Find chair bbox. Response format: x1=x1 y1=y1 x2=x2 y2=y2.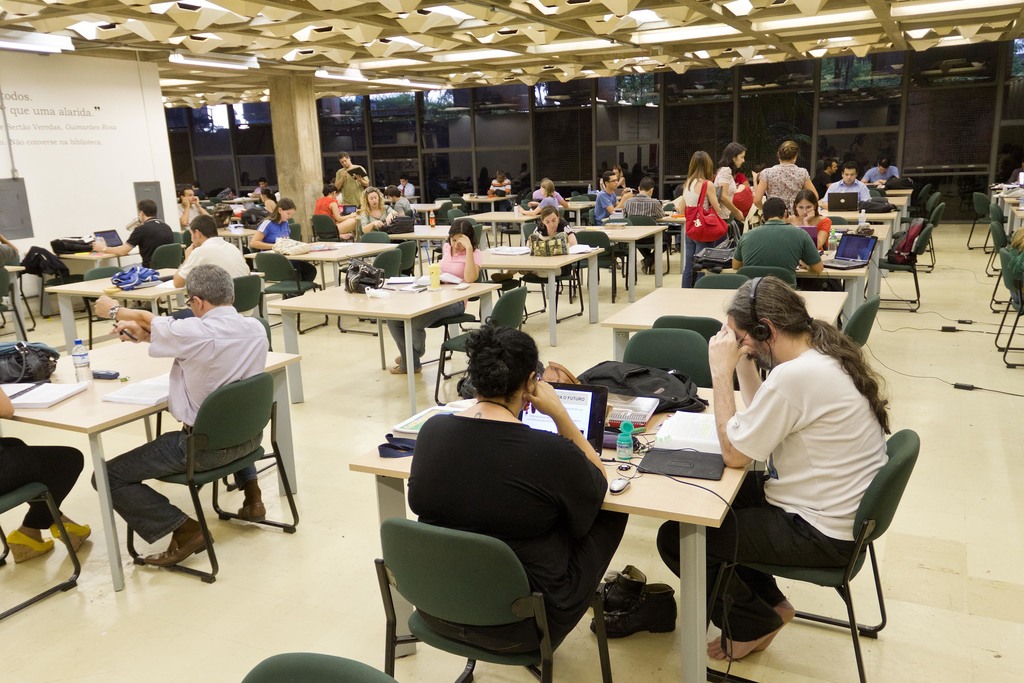
x1=150 y1=243 x2=180 y2=309.
